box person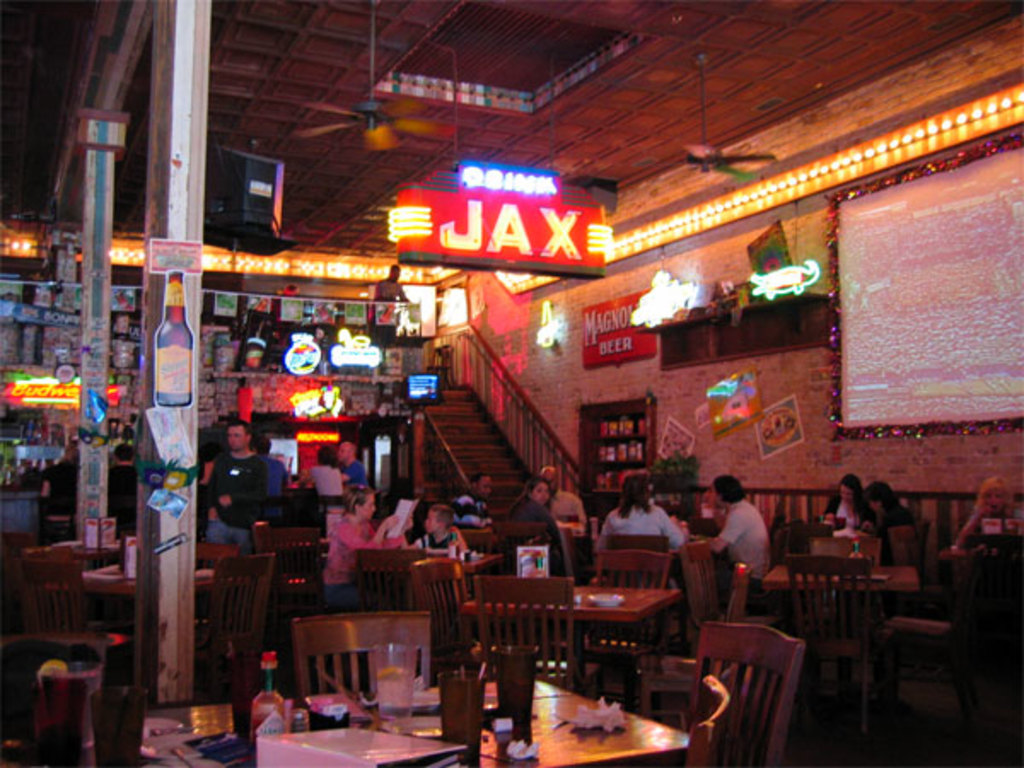
(205,418,278,548)
